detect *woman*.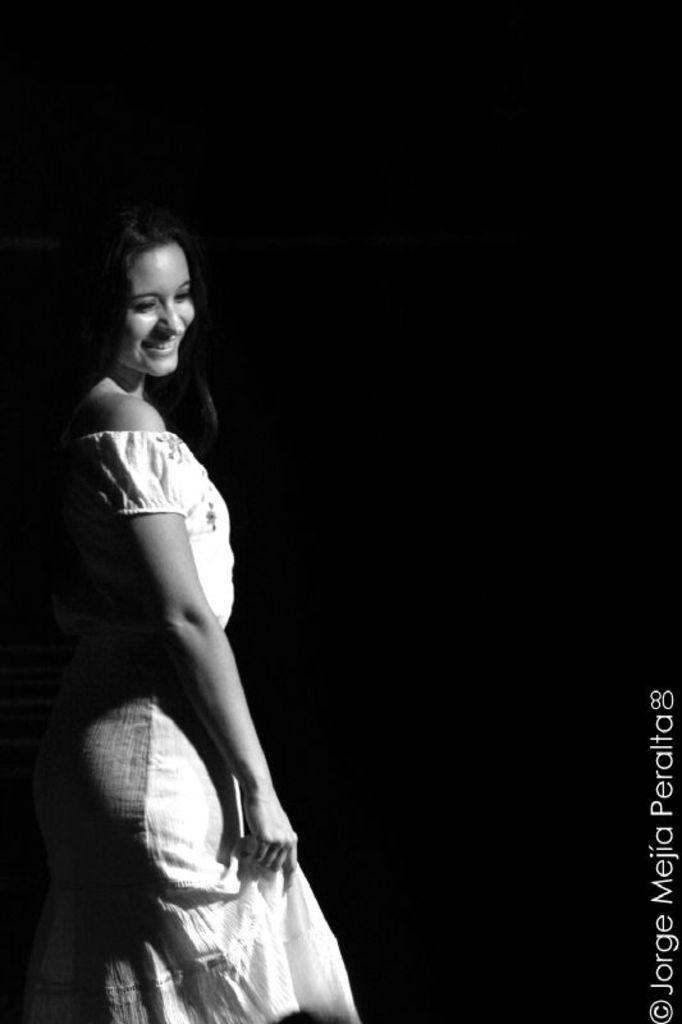
Detected at (28, 157, 338, 1023).
